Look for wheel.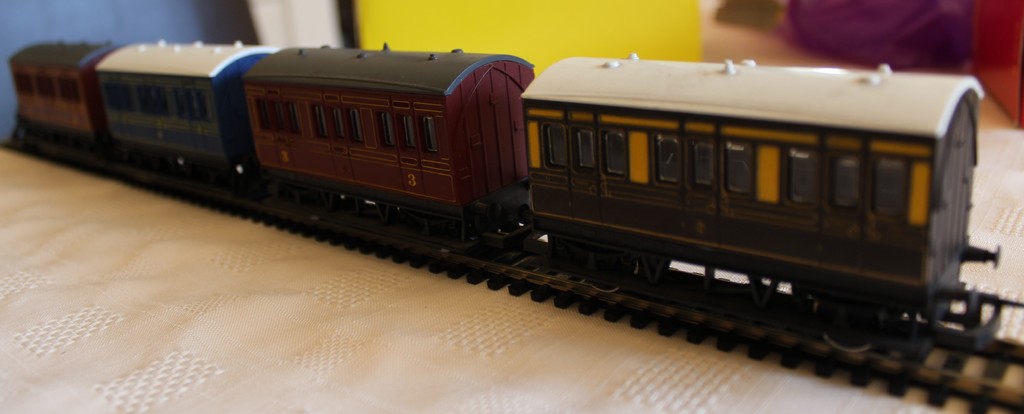
Found: Rect(817, 285, 888, 354).
